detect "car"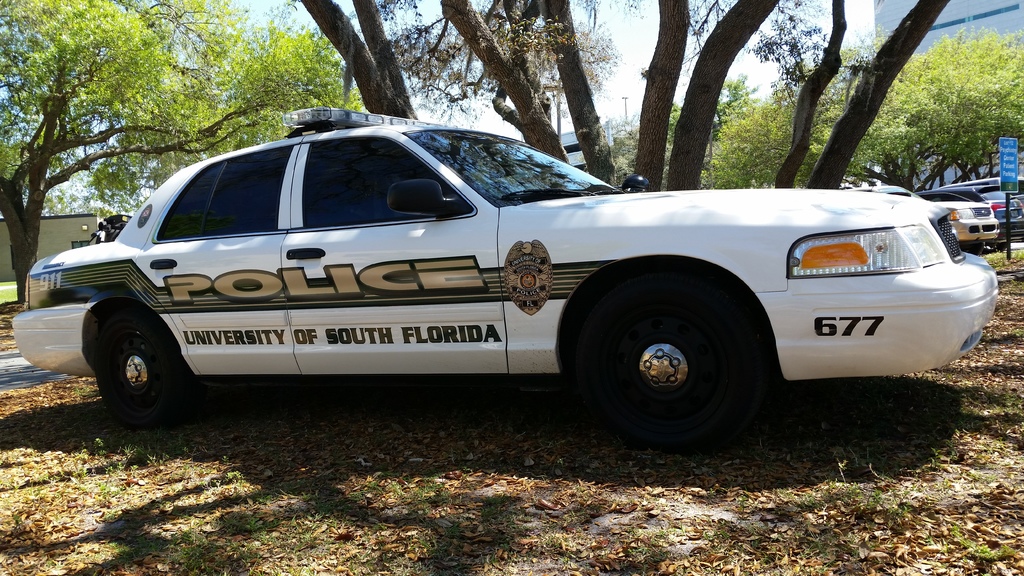
[left=845, top=185, right=998, bottom=246]
